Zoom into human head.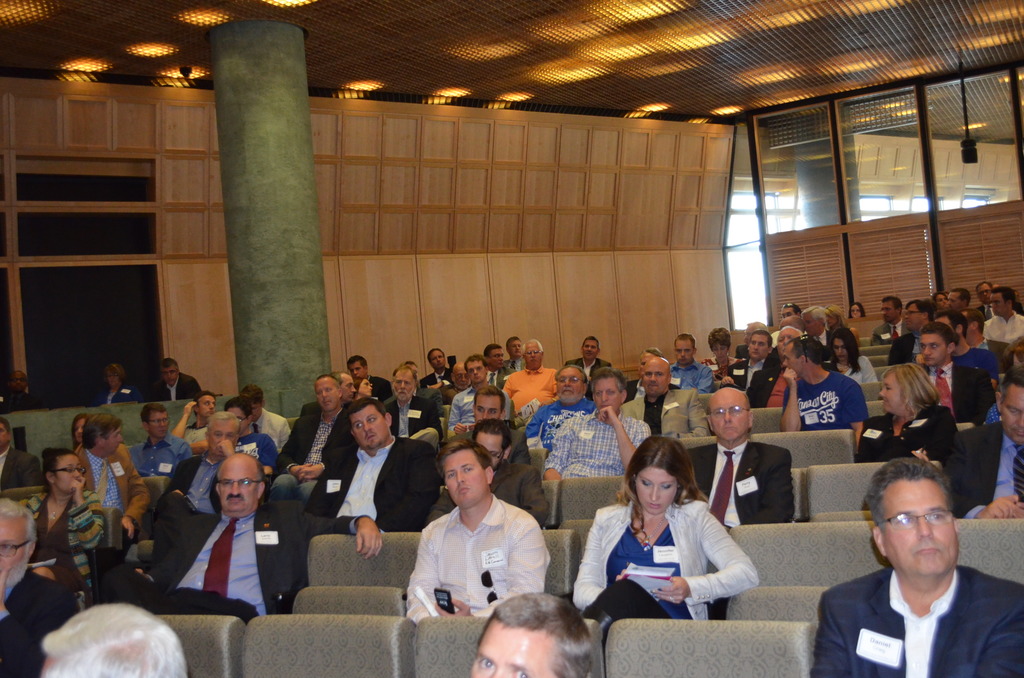
Zoom target: [x1=998, y1=365, x2=1023, y2=449].
